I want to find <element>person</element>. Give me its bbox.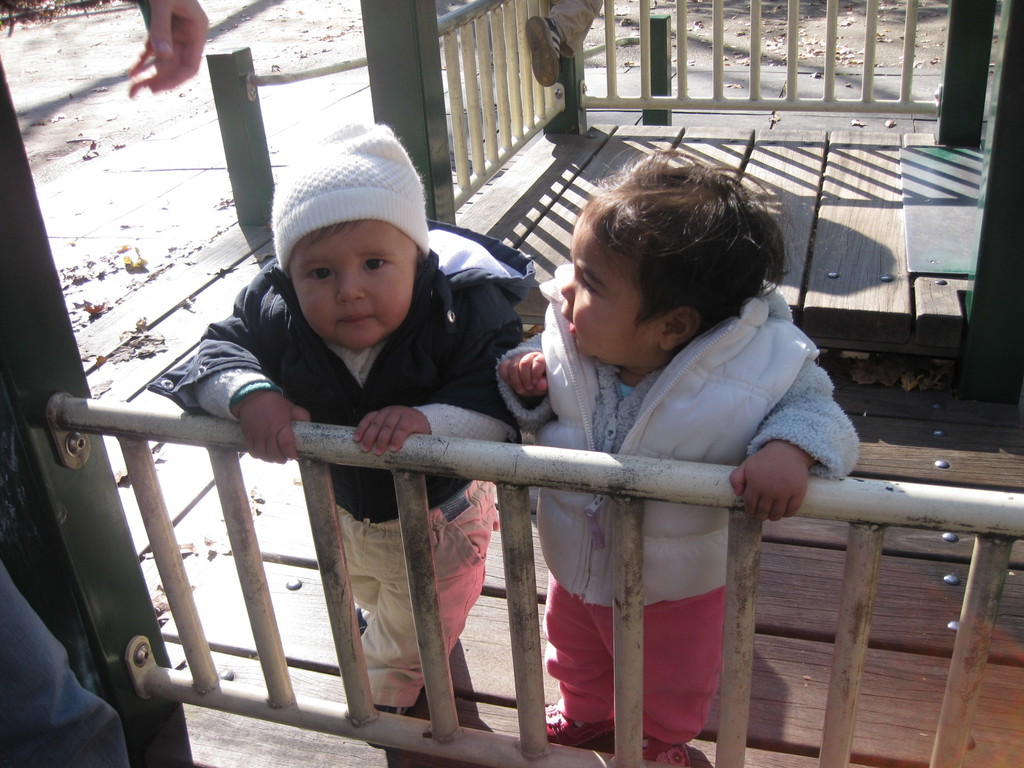
0:564:131:767.
